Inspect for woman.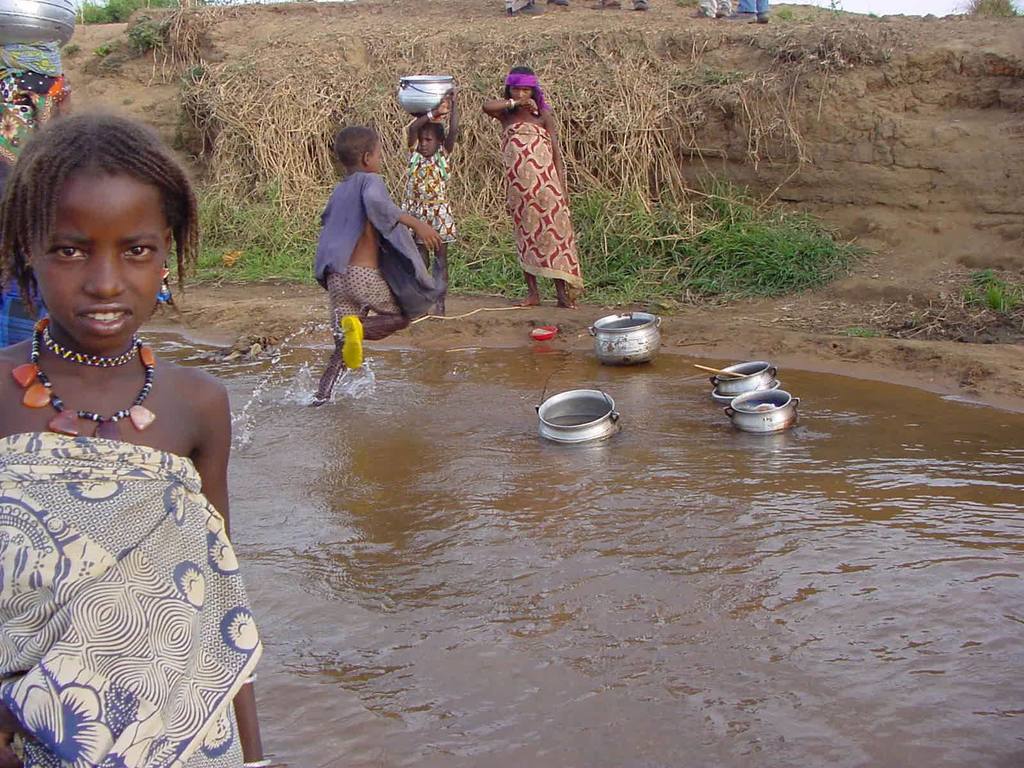
Inspection: {"left": 0, "top": 89, "right": 72, "bottom": 348}.
